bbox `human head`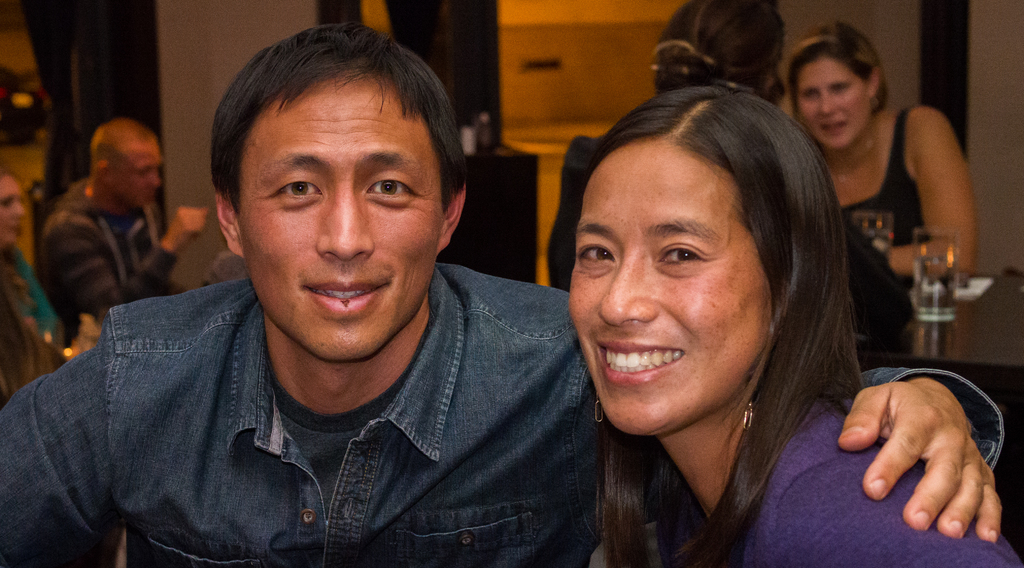
select_region(781, 20, 885, 149)
